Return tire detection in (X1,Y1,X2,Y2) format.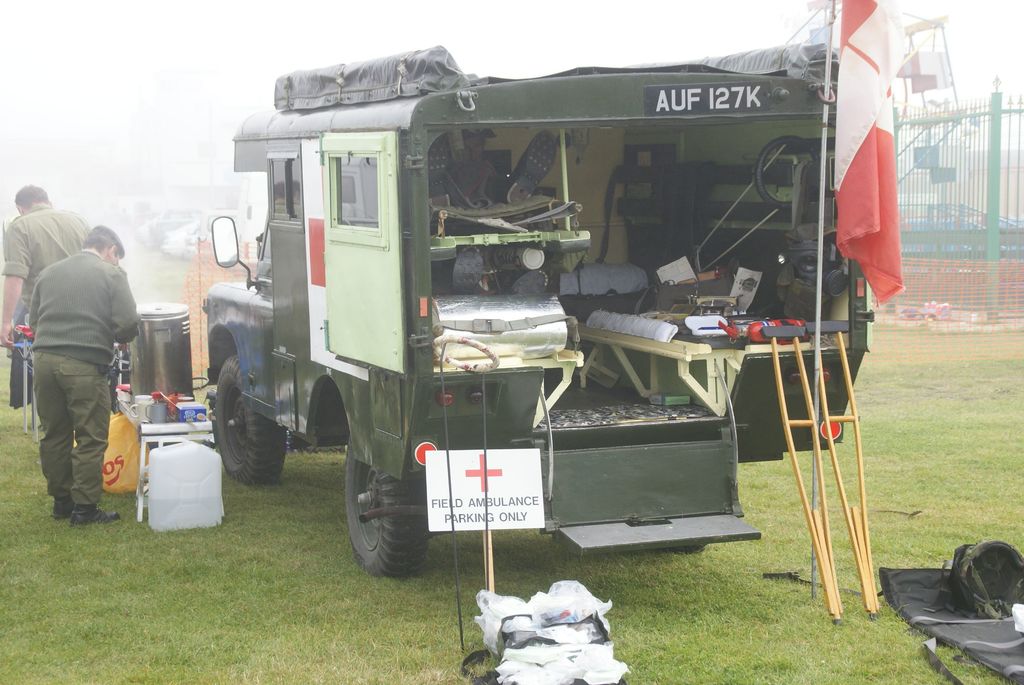
(294,391,348,450).
